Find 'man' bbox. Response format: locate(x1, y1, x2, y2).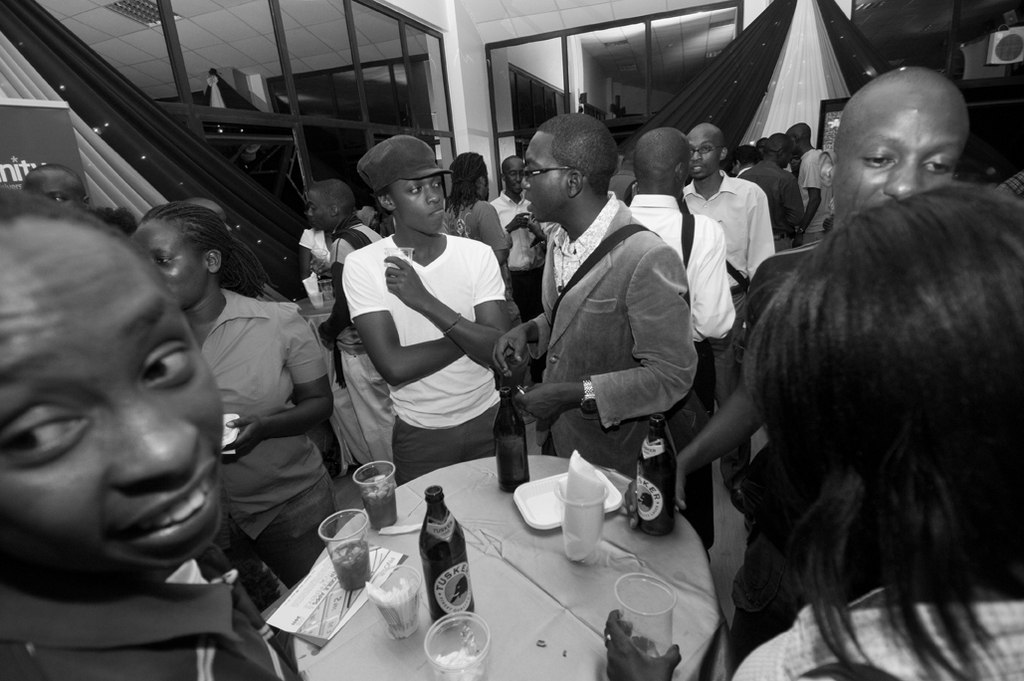
locate(735, 144, 759, 174).
